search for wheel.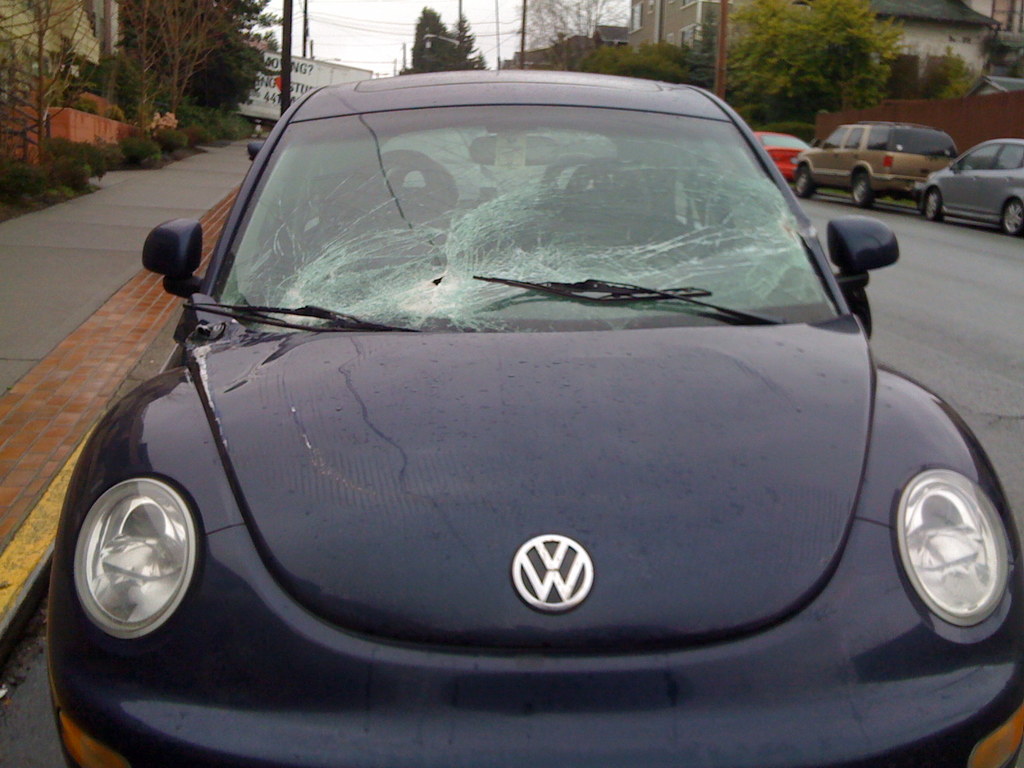
Found at <bbox>793, 163, 818, 197</bbox>.
